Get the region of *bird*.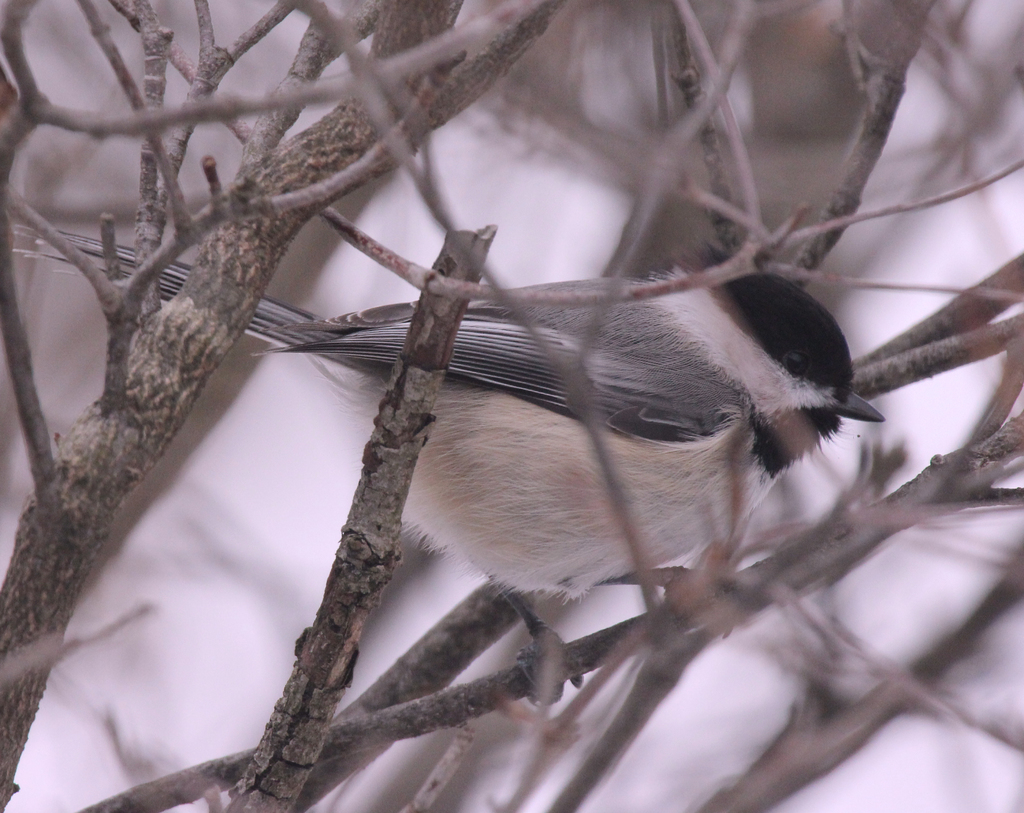
[x1=13, y1=224, x2=884, y2=708].
